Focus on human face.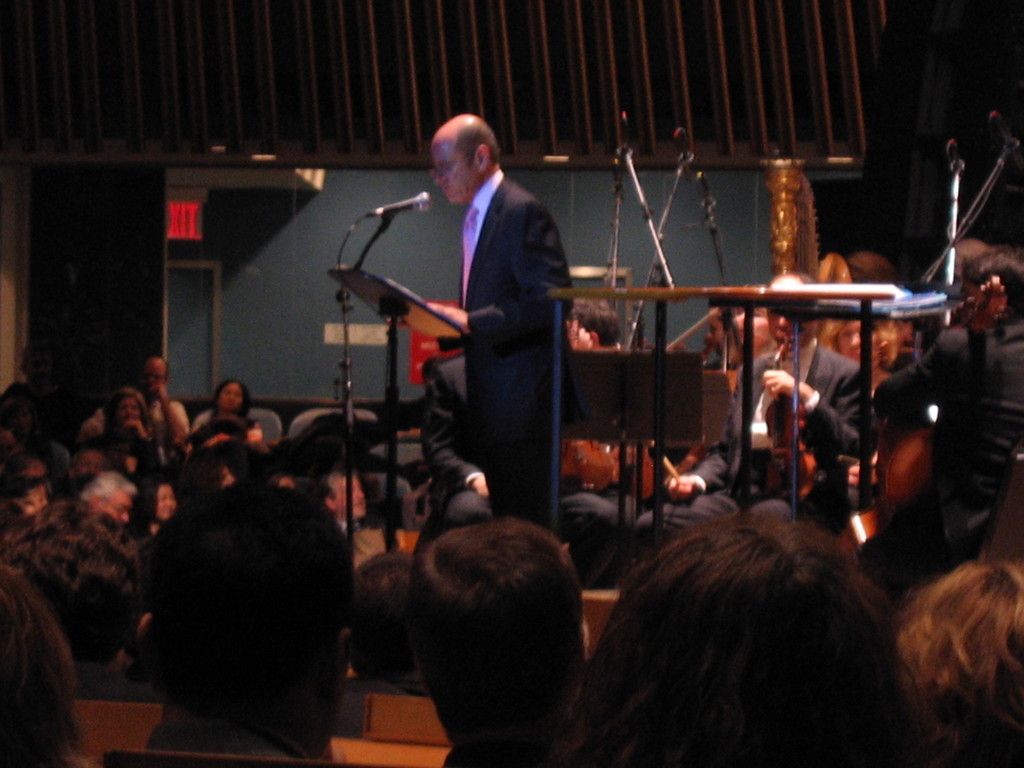
Focused at locate(710, 308, 722, 349).
